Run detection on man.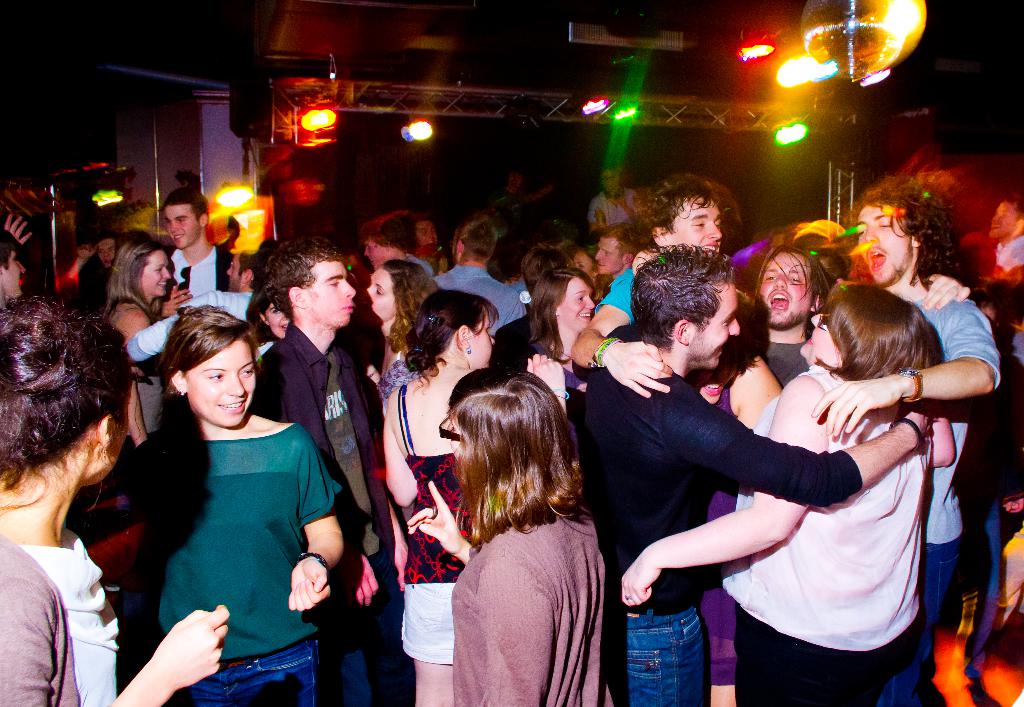
Result: box=[0, 212, 32, 317].
